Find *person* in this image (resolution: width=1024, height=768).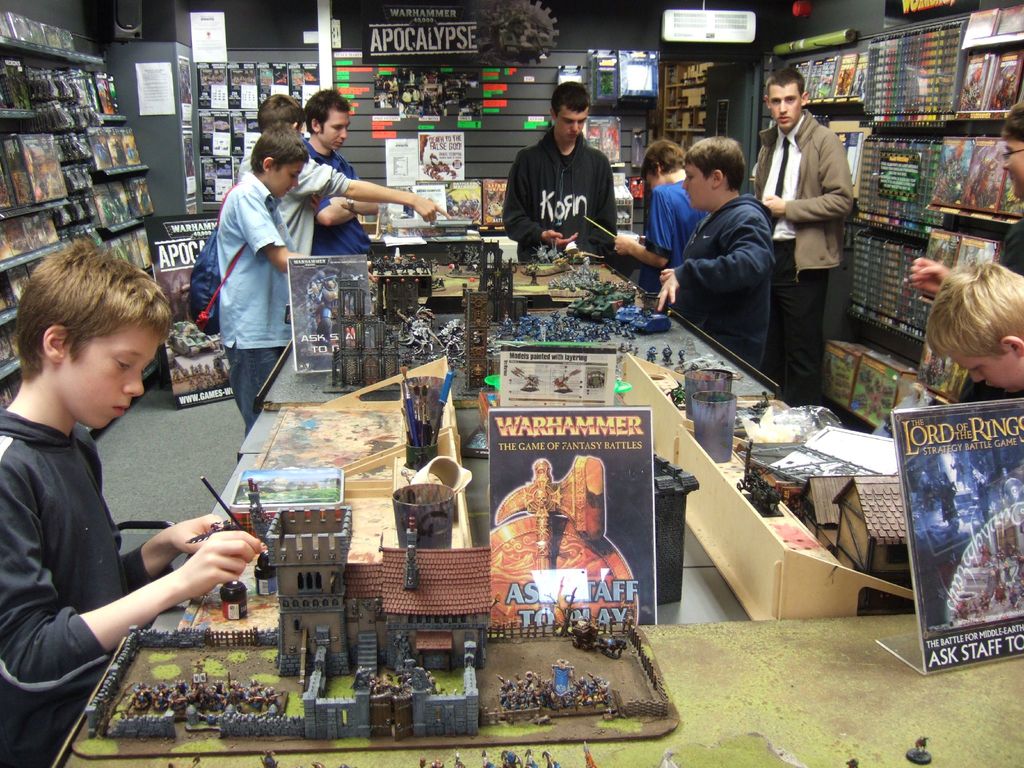
753 70 853 404.
